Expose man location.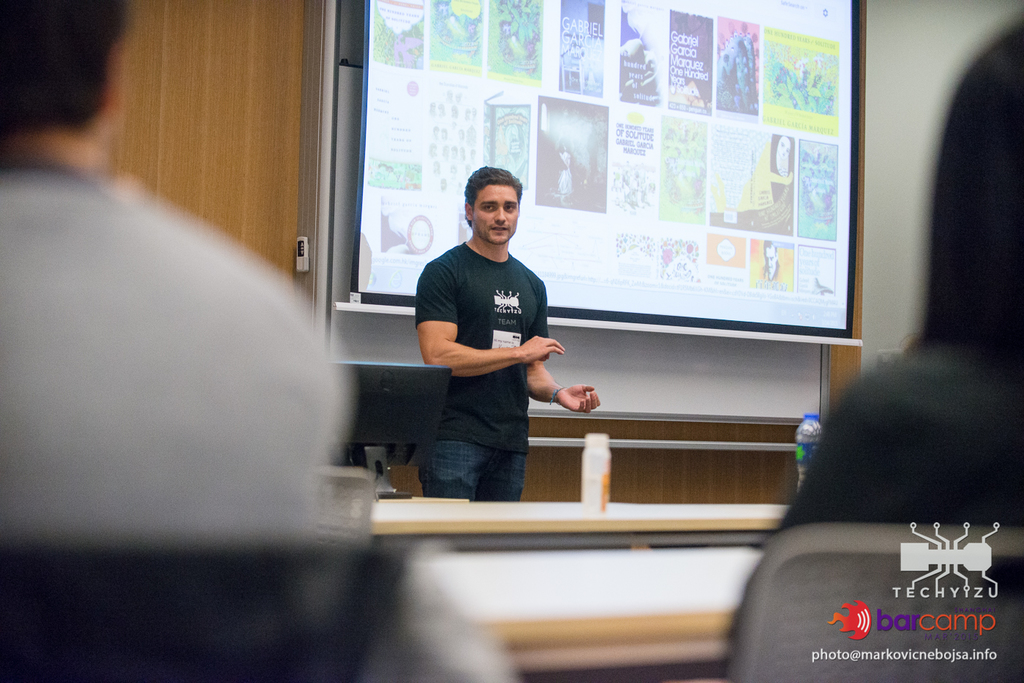
Exposed at 412/165/601/504.
